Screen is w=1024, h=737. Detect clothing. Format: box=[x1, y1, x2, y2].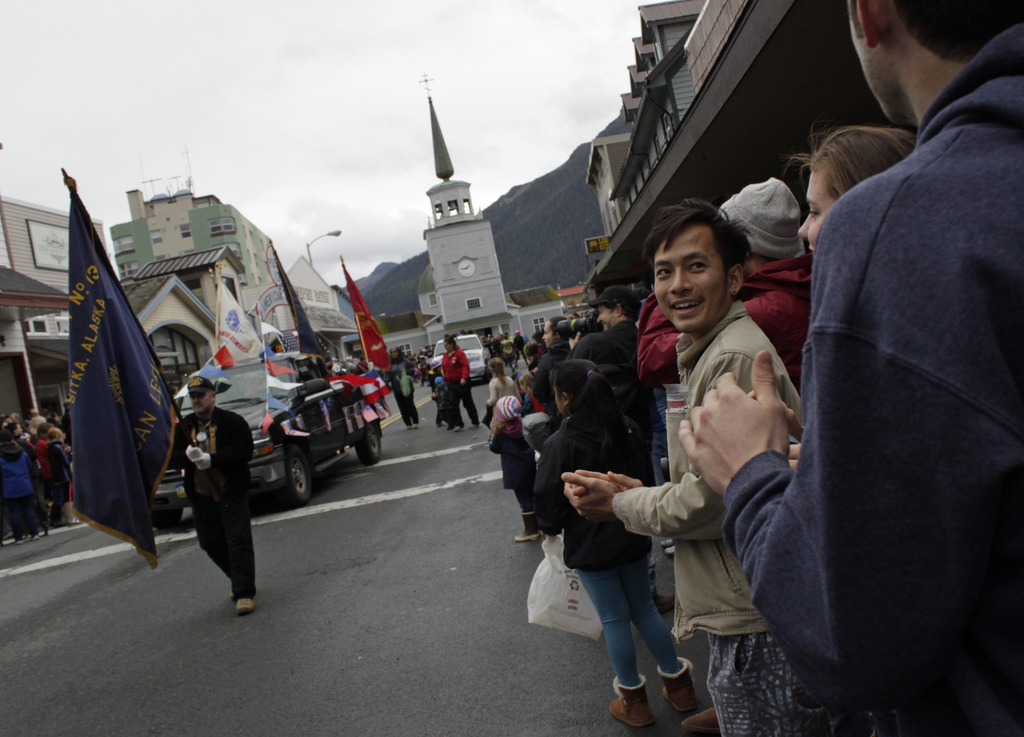
box=[486, 244, 806, 734].
